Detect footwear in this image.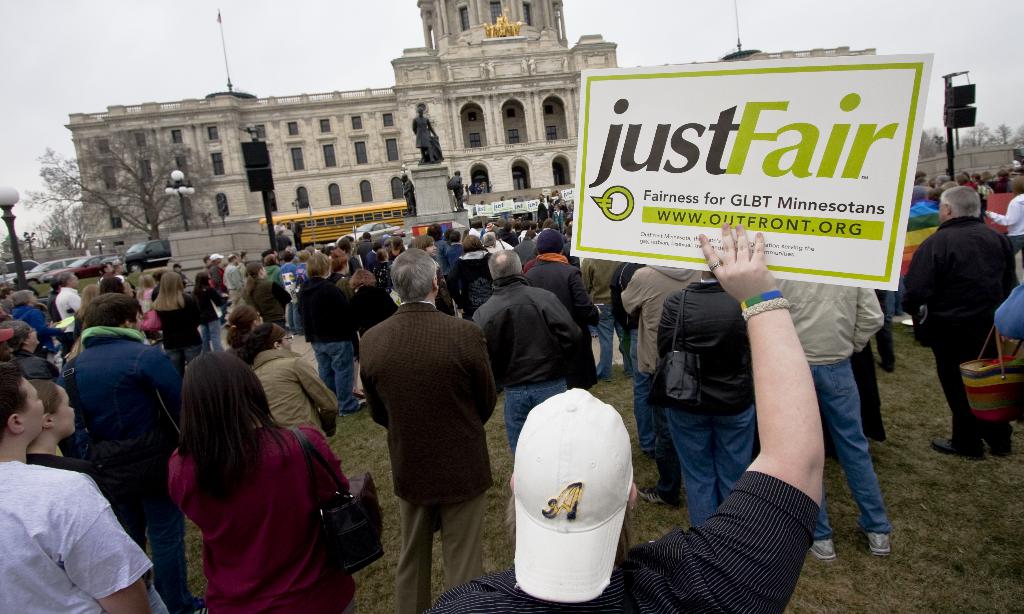
Detection: <bbox>990, 434, 1012, 461</bbox>.
